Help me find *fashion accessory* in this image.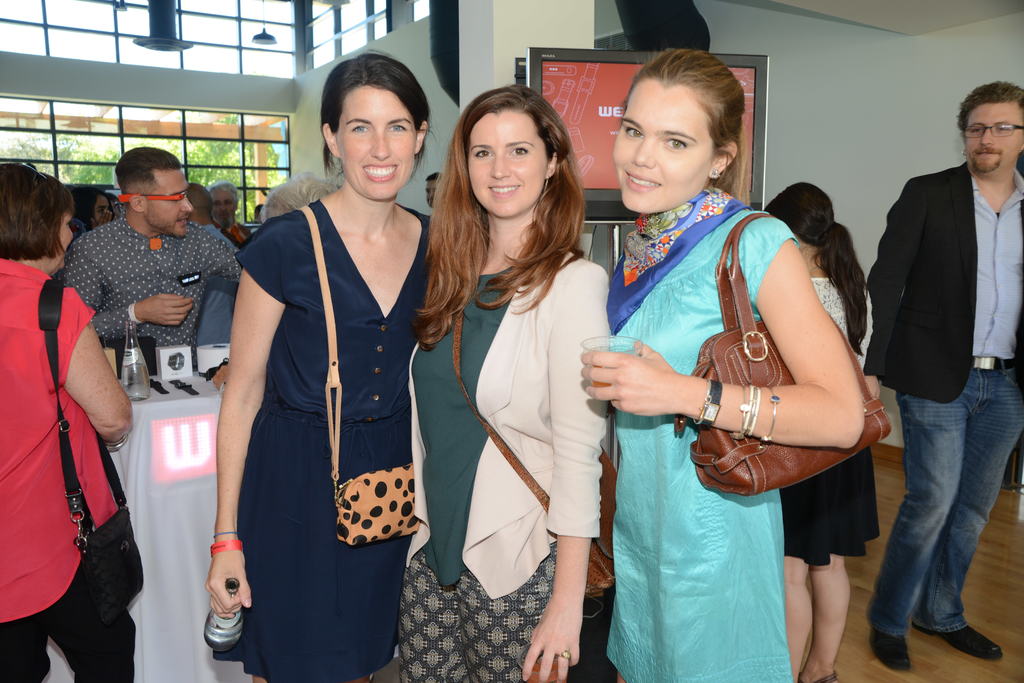
Found it: region(451, 286, 618, 605).
